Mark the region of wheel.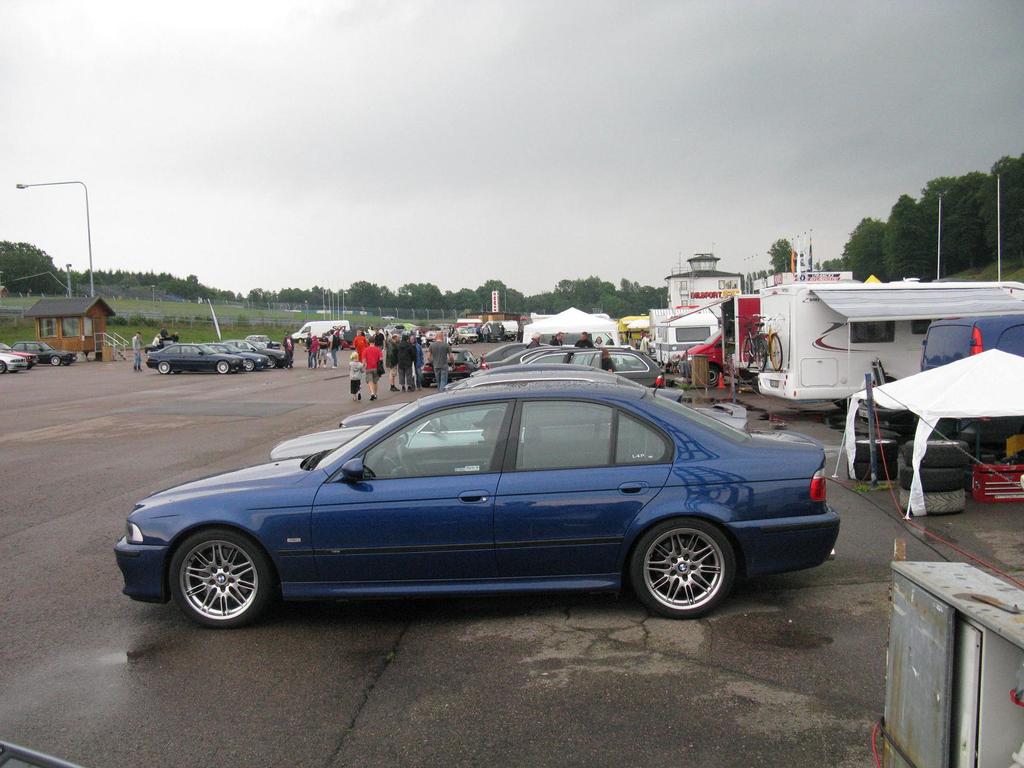
Region: crop(157, 361, 170, 378).
